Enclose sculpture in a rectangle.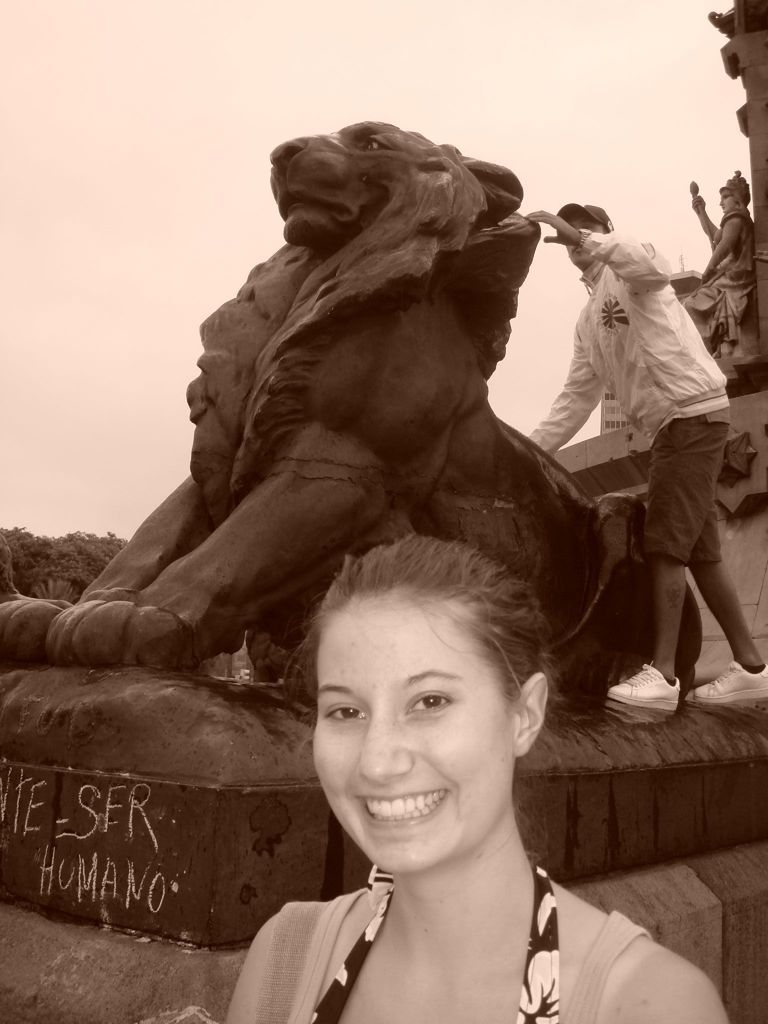
bbox=[0, 116, 767, 950].
